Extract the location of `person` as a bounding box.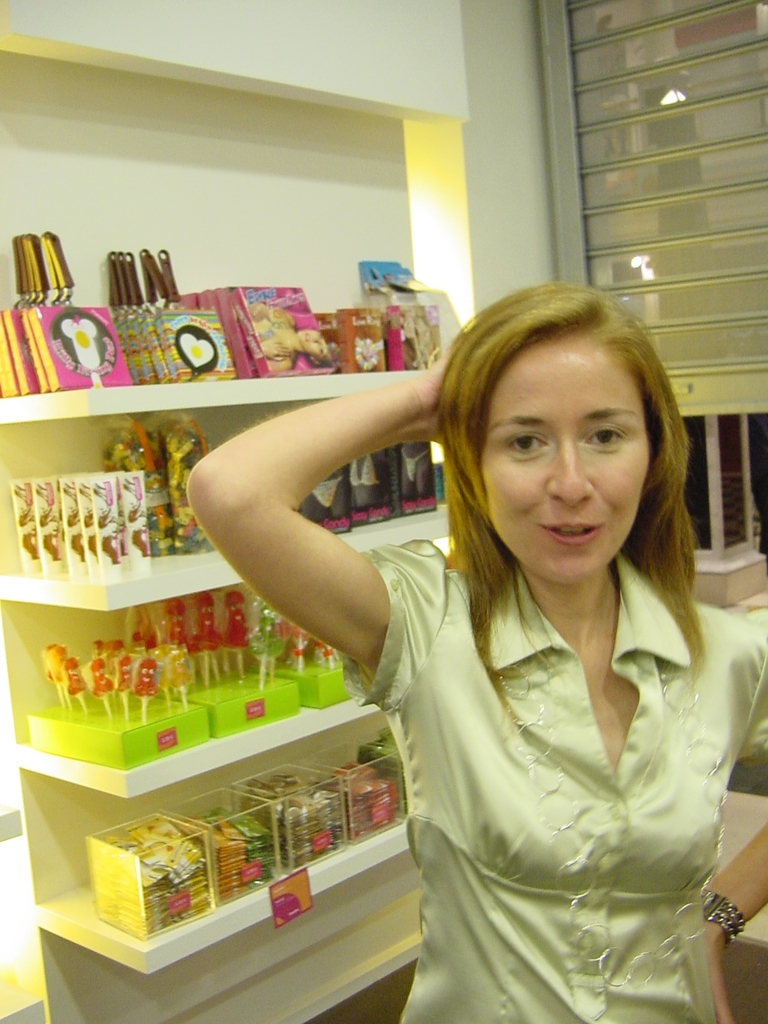
box(184, 276, 767, 1023).
